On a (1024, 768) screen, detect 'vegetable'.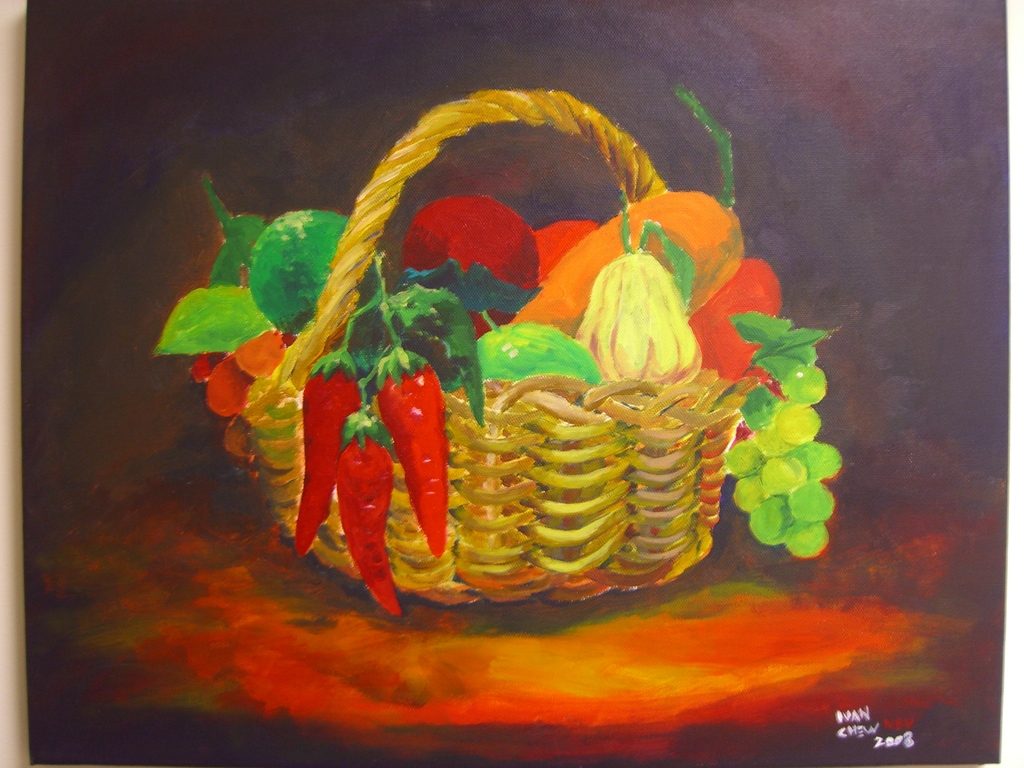
Rect(379, 342, 447, 559).
